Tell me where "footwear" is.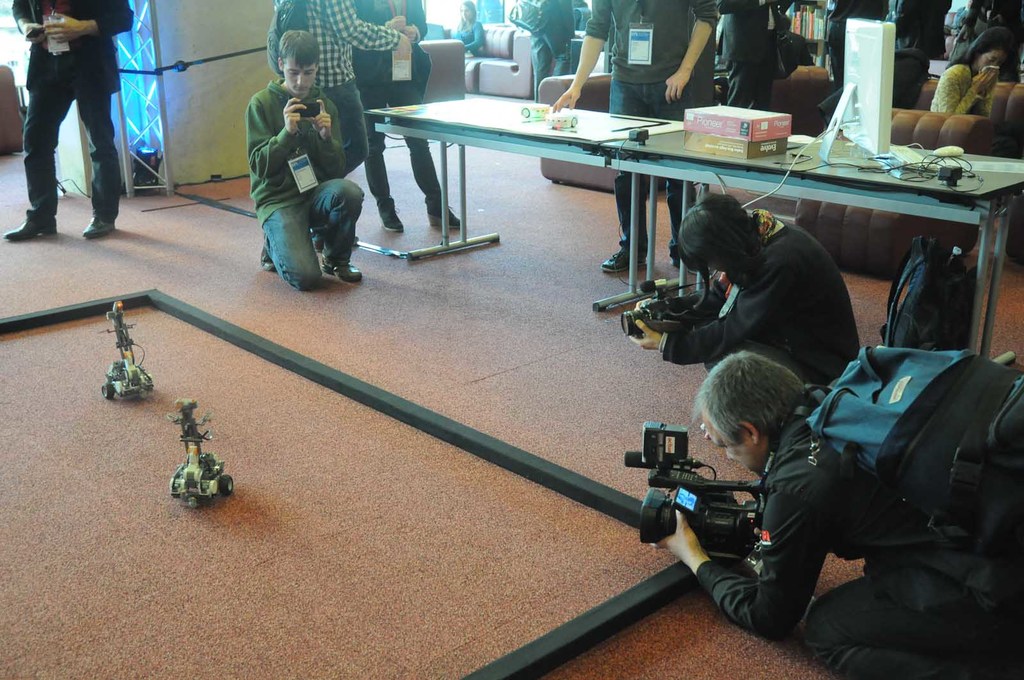
"footwear" is at 83/210/115/238.
